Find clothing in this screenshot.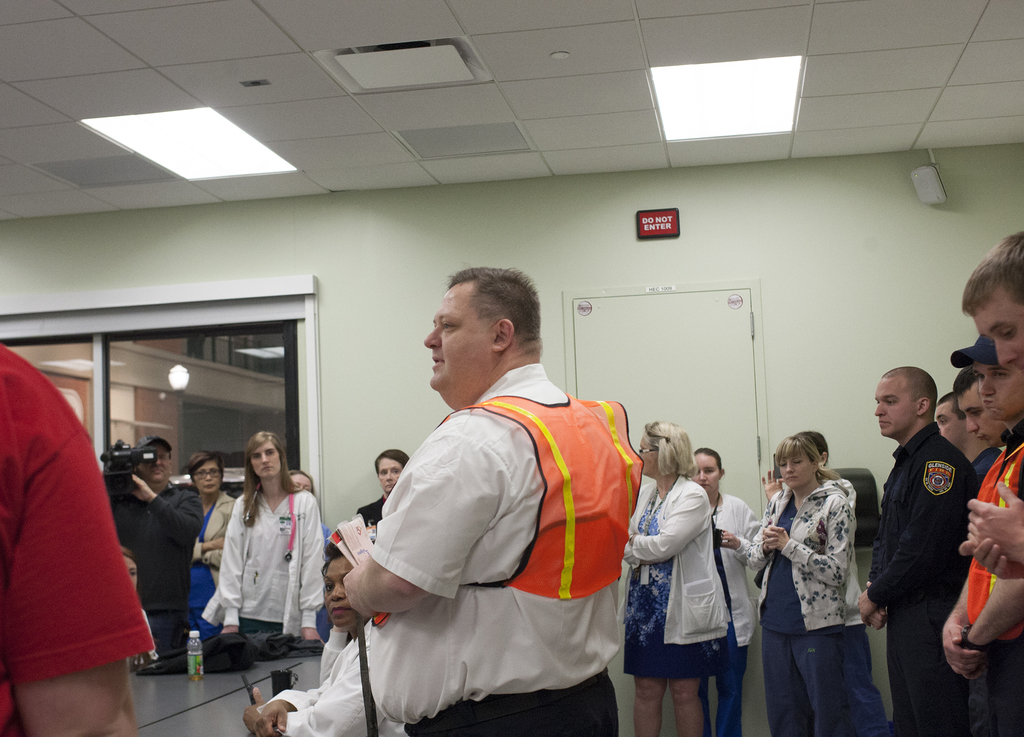
The bounding box for clothing is 617,476,739,685.
